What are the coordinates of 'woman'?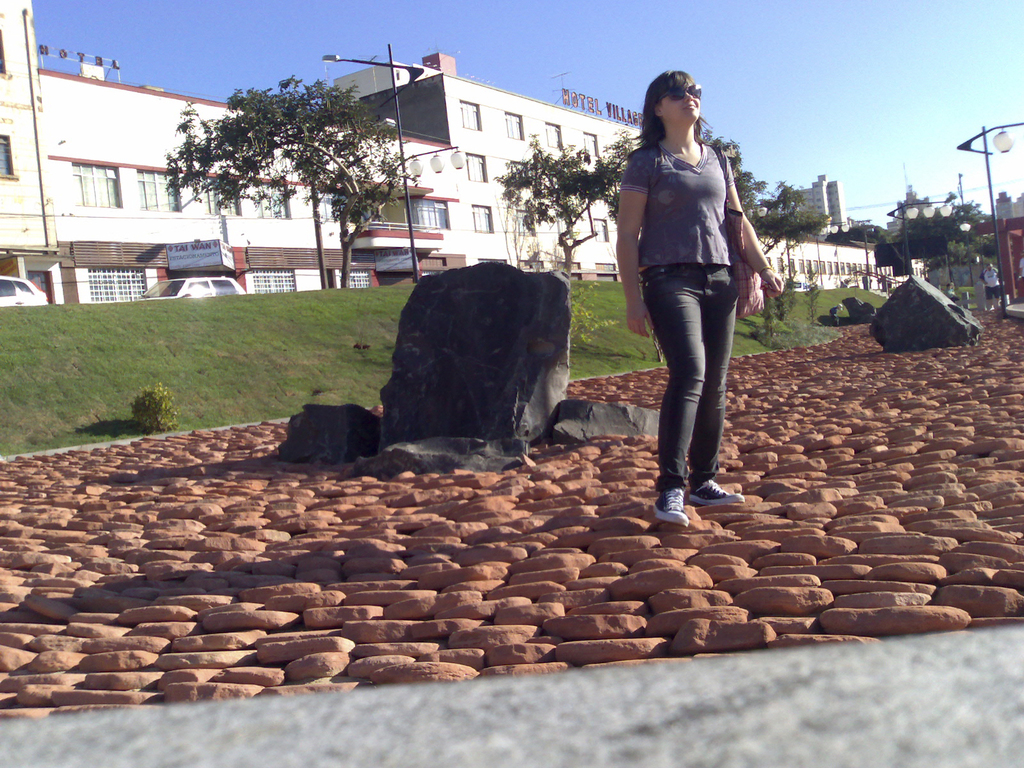
609/67/774/494.
